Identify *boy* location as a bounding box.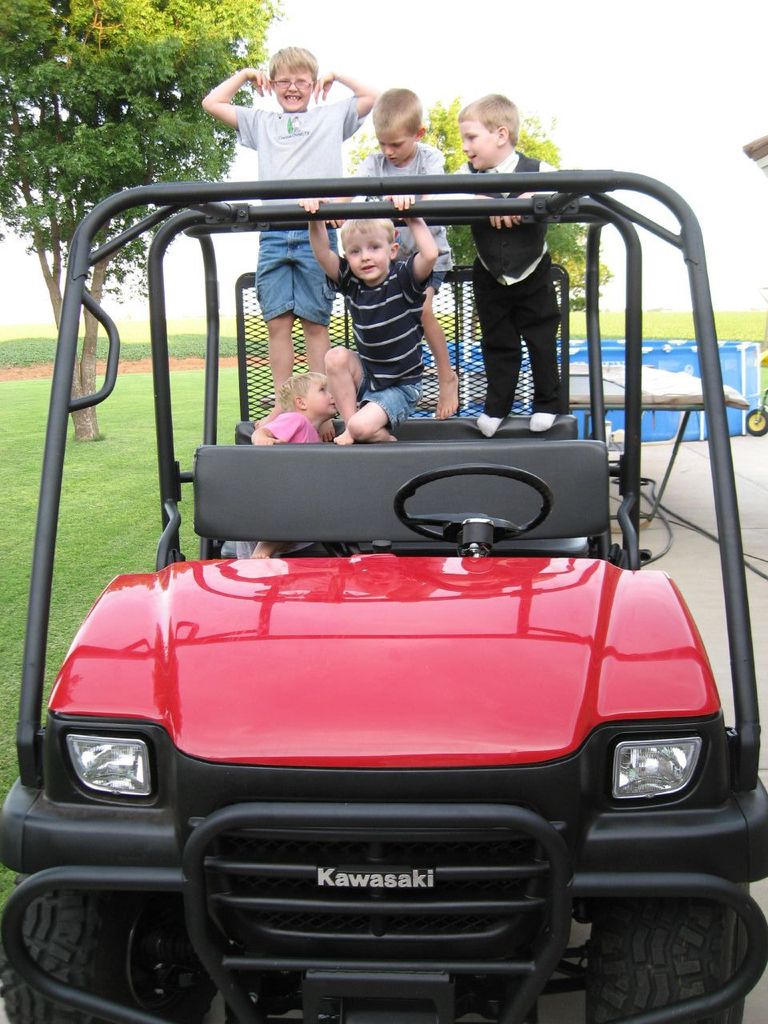
bbox(183, 37, 384, 422).
